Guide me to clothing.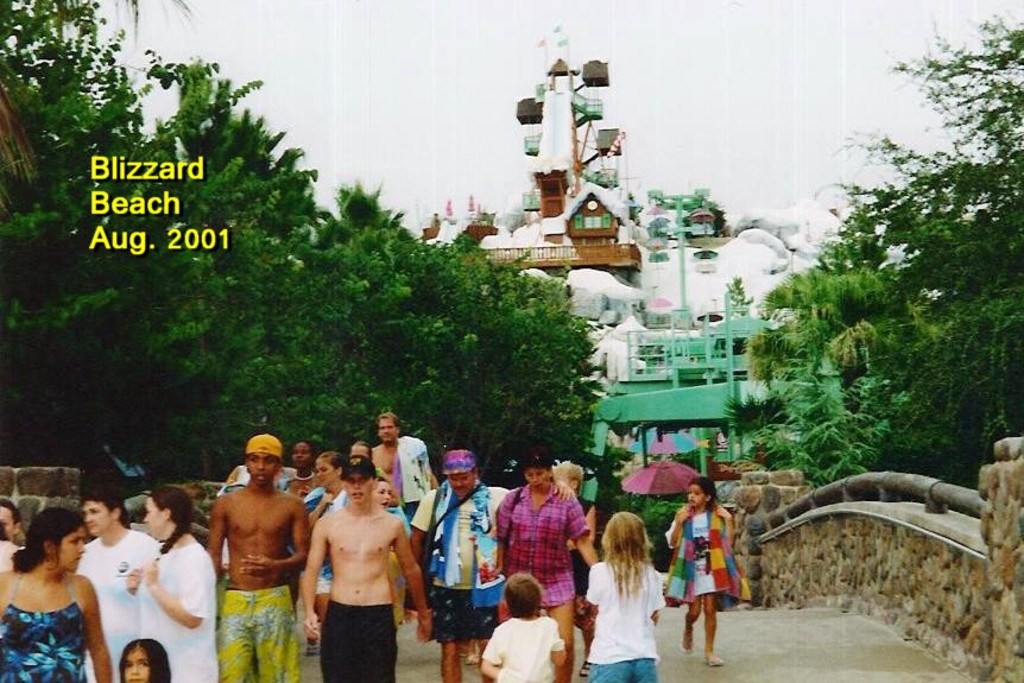
Guidance: crop(405, 480, 506, 644).
